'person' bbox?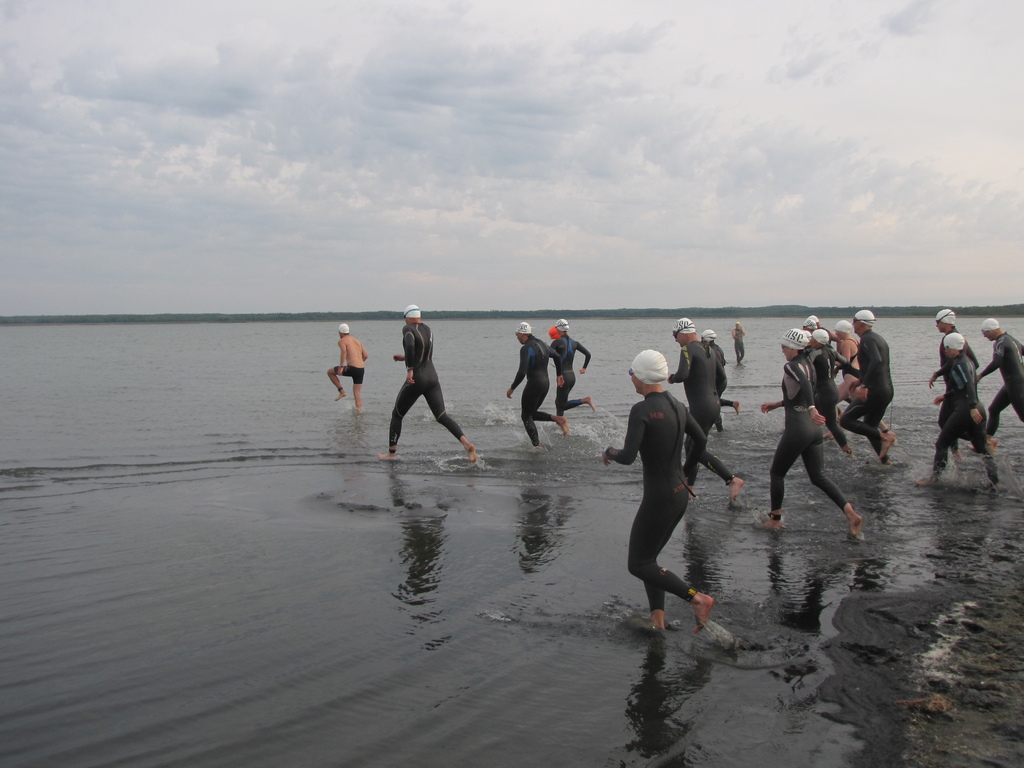
box(541, 308, 596, 434)
